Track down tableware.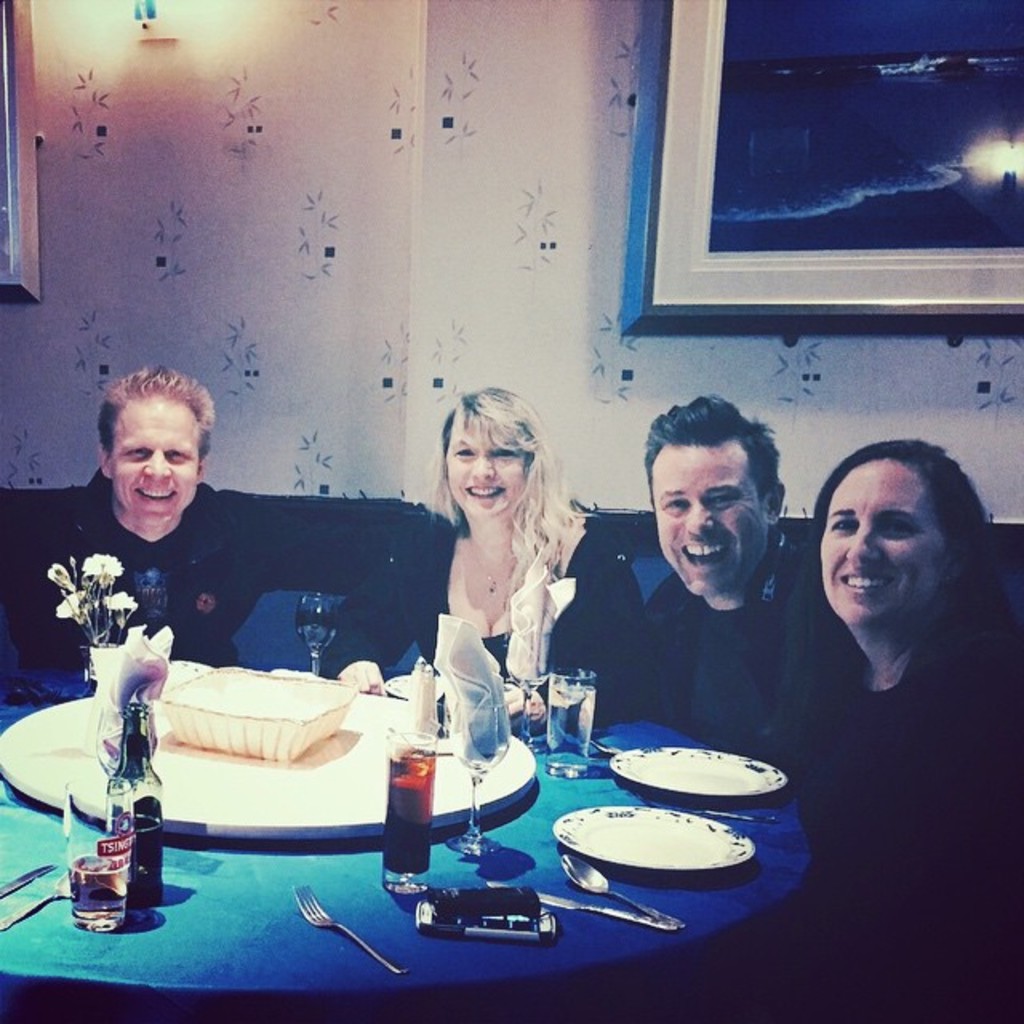
Tracked to (x1=562, y1=854, x2=683, y2=926).
